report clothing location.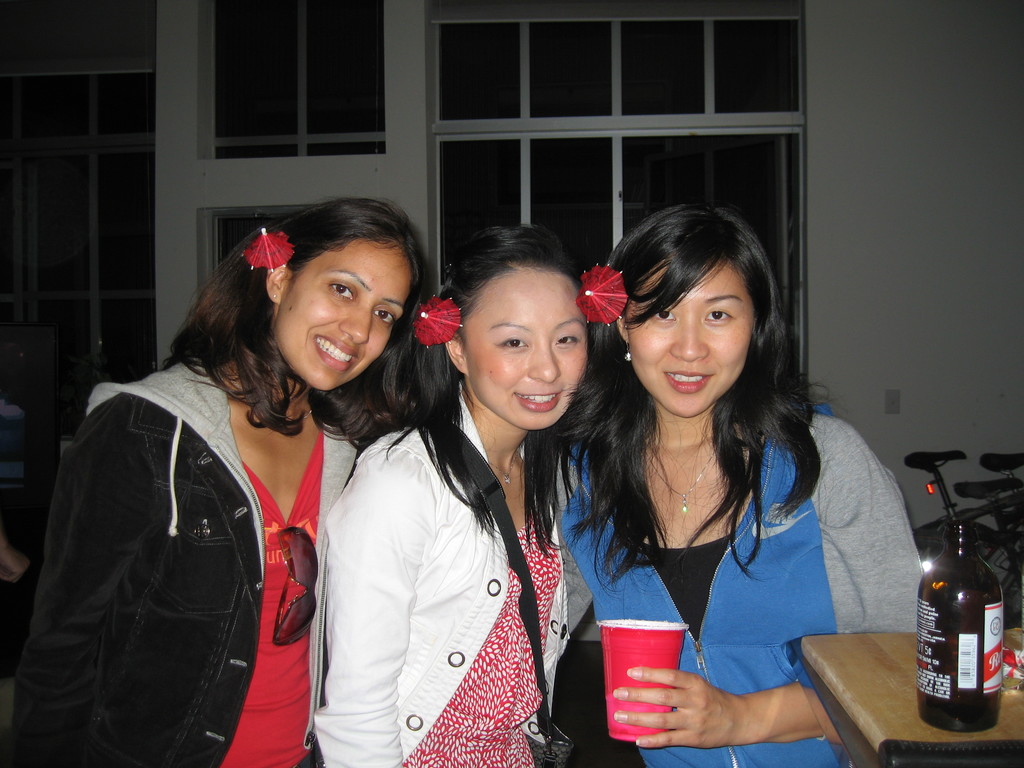
Report: (314,380,590,766).
